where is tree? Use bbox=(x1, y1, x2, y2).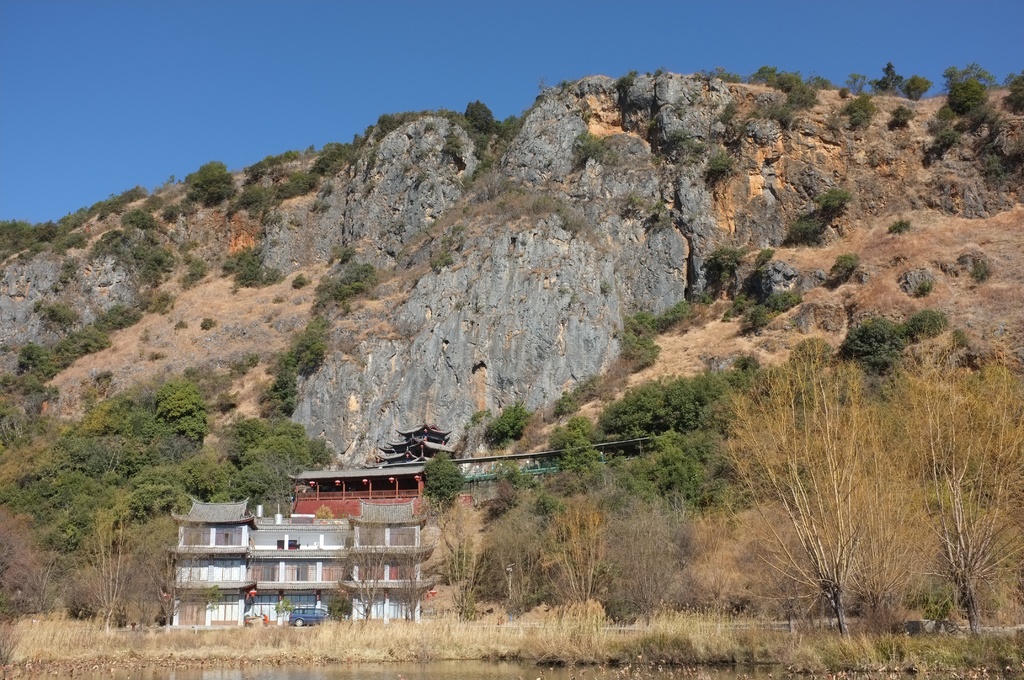
bbox=(610, 369, 632, 395).
